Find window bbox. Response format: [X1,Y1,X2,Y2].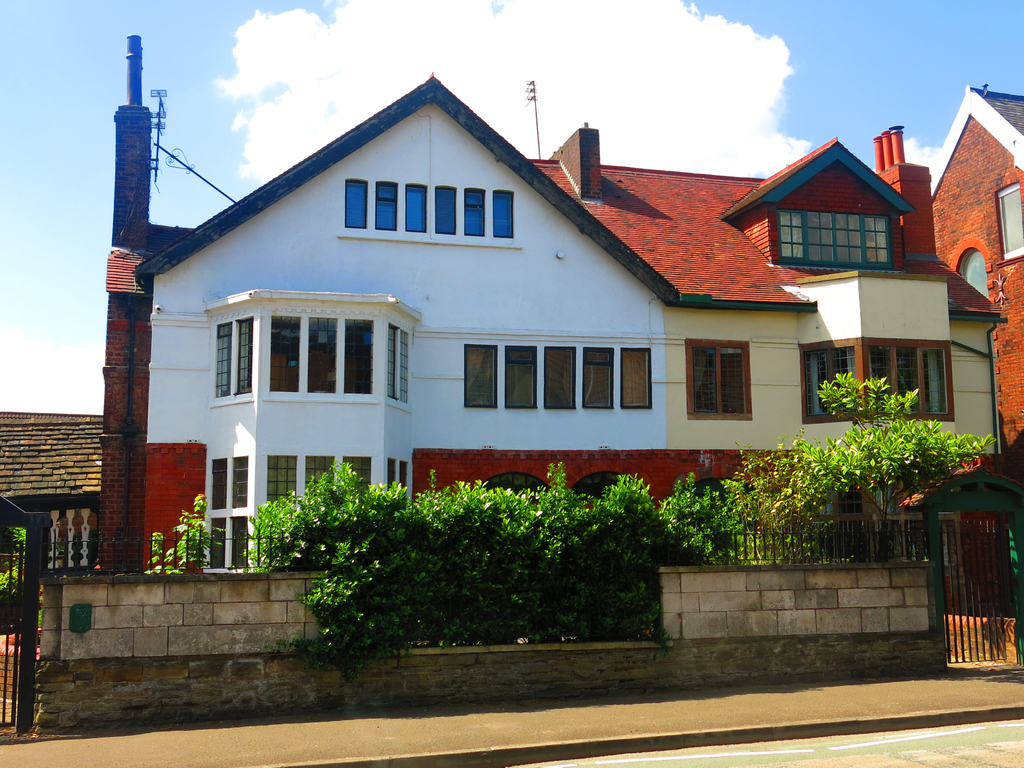
[687,336,748,420].
